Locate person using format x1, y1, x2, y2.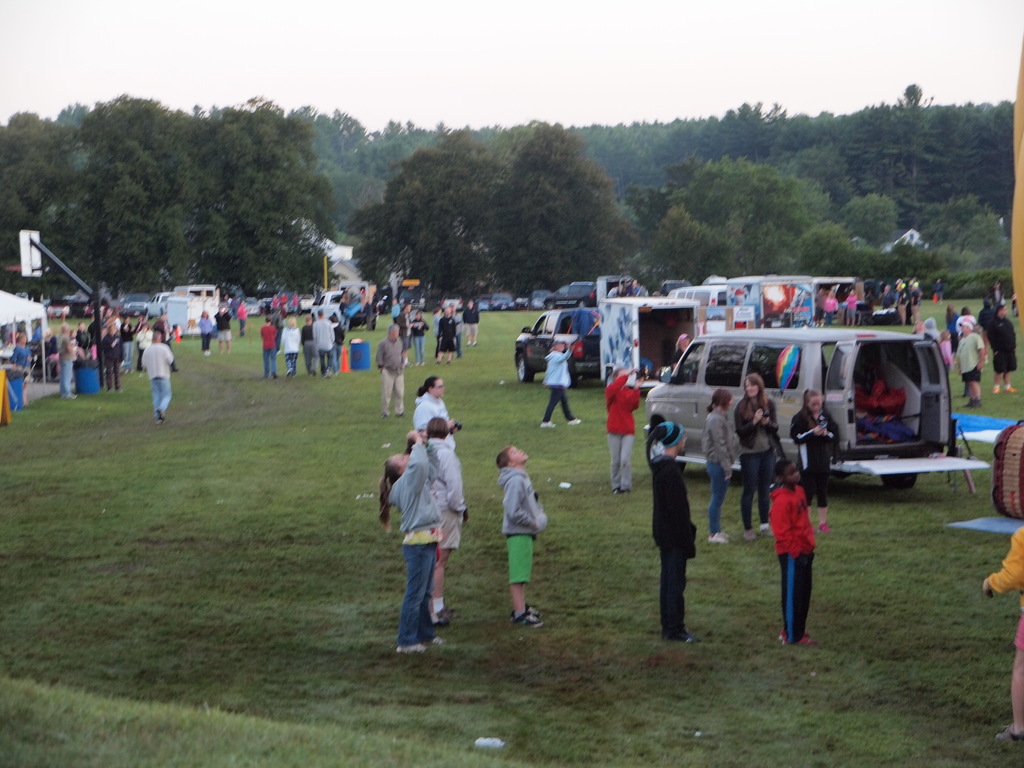
892, 278, 905, 330.
